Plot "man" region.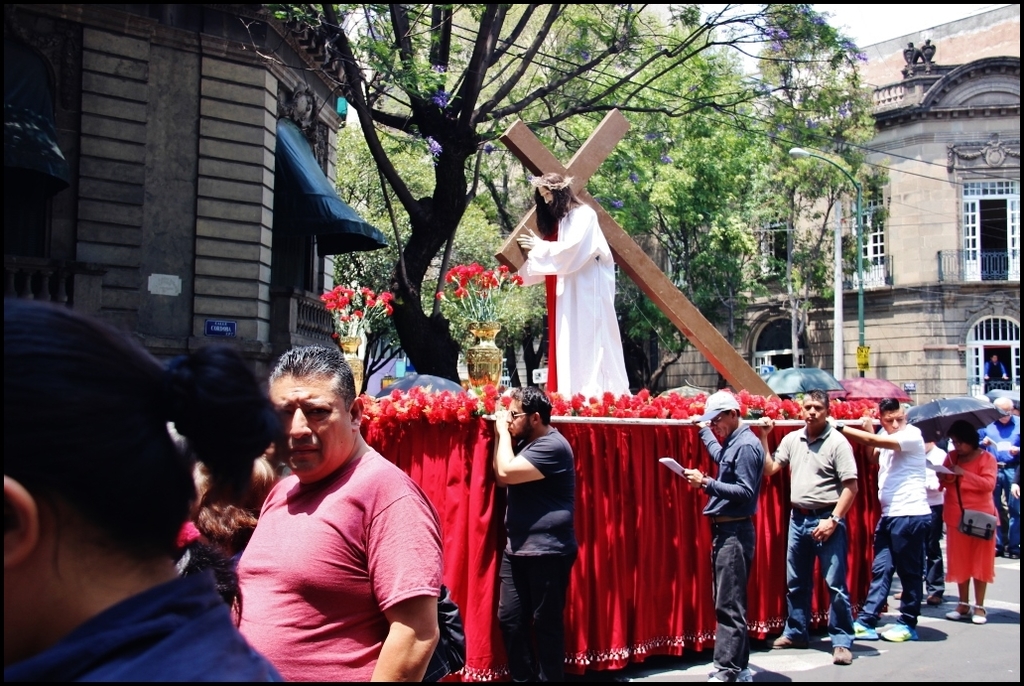
Plotted at [679, 386, 765, 685].
